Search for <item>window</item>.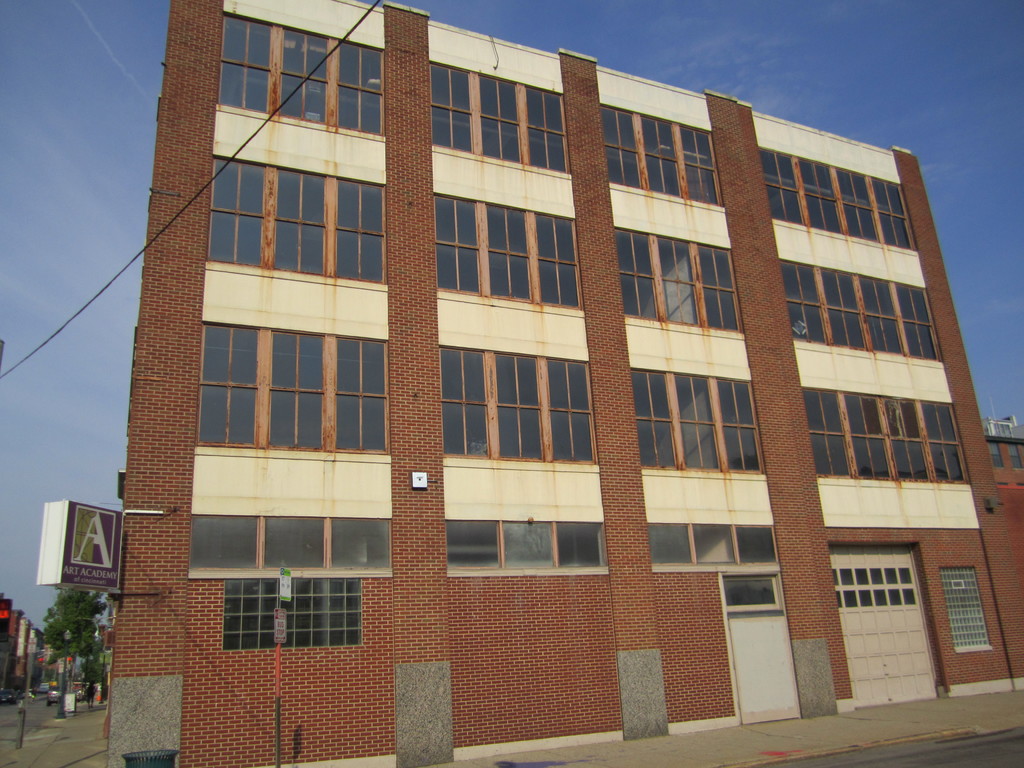
Found at x1=599, y1=106, x2=723, y2=206.
